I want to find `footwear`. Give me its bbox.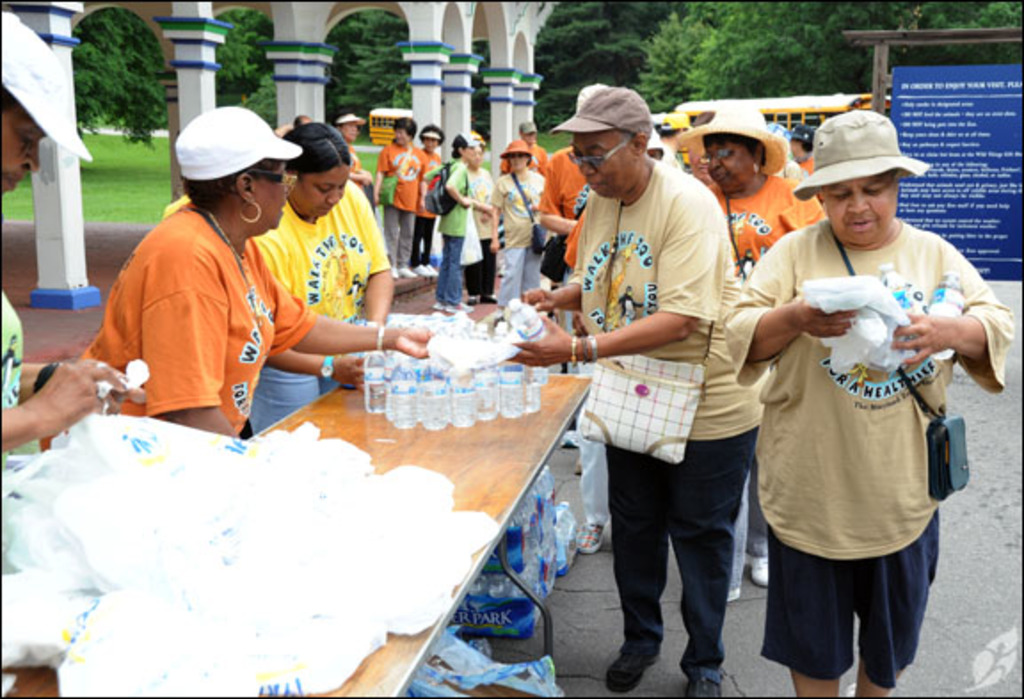
bbox=(444, 288, 473, 306).
